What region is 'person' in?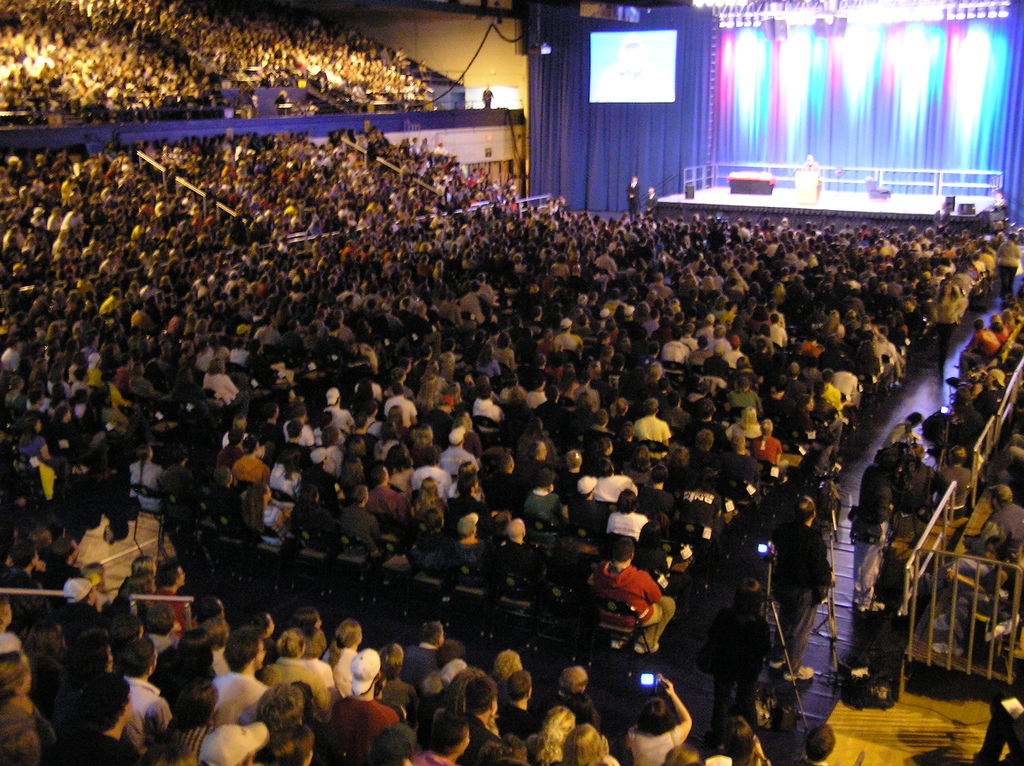
112,639,173,724.
